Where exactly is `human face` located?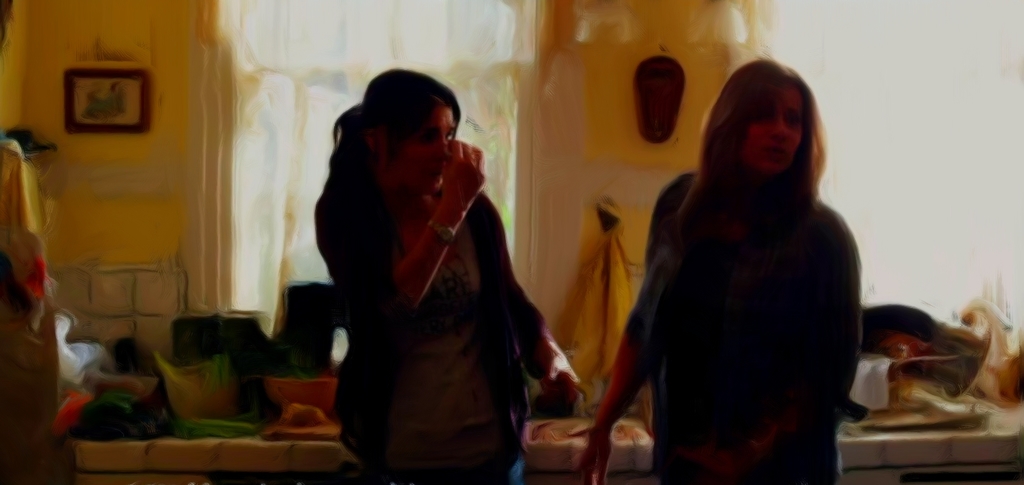
Its bounding box is select_region(398, 111, 450, 183).
